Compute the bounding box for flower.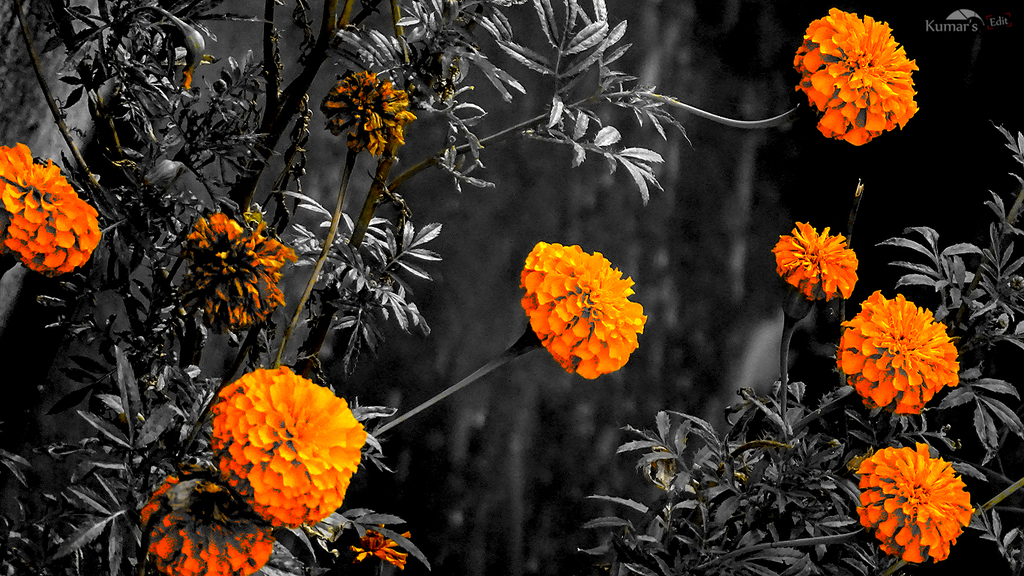
[left=795, top=6, right=922, bottom=147].
